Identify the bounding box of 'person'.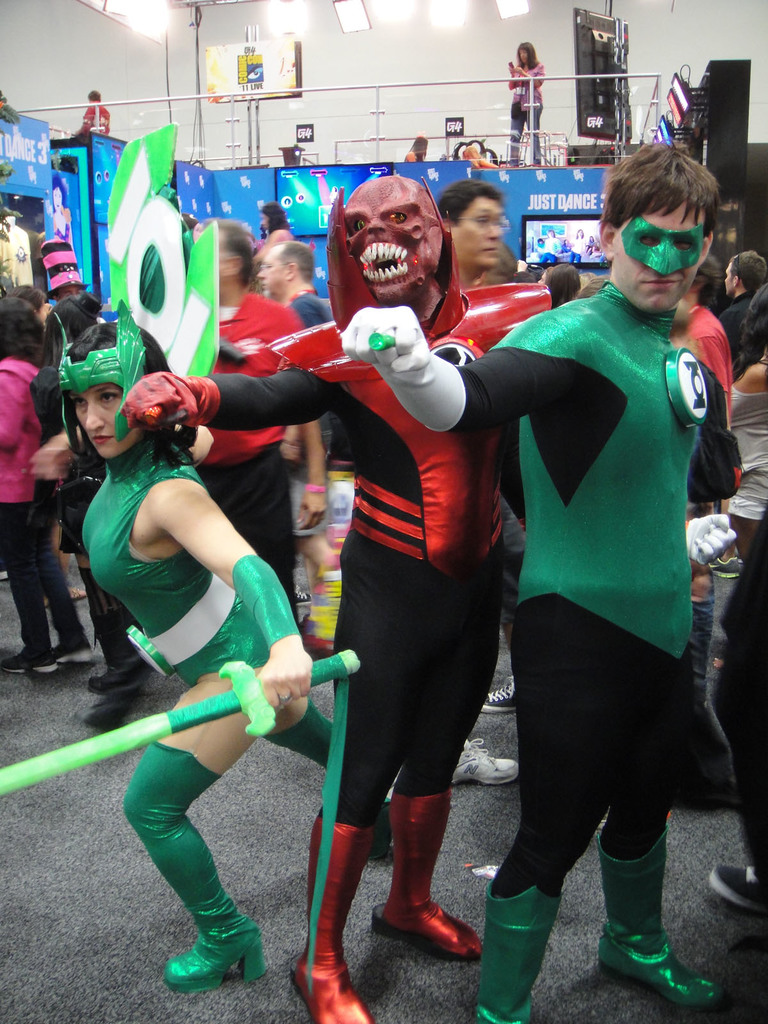
60:302:394:993.
